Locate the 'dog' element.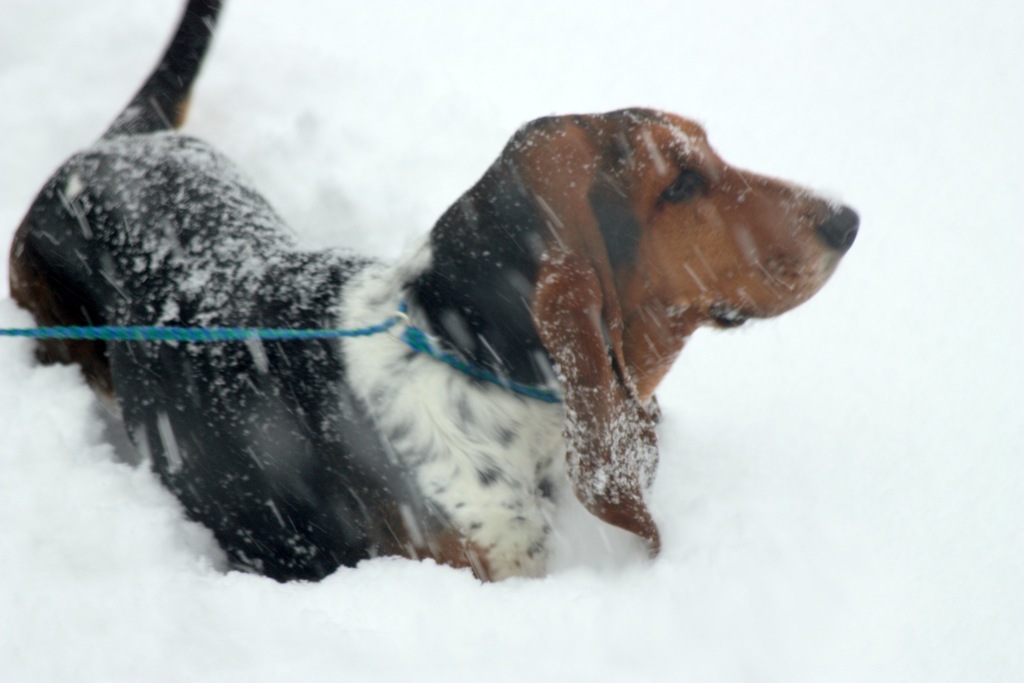
Element bbox: 0 0 867 588.
